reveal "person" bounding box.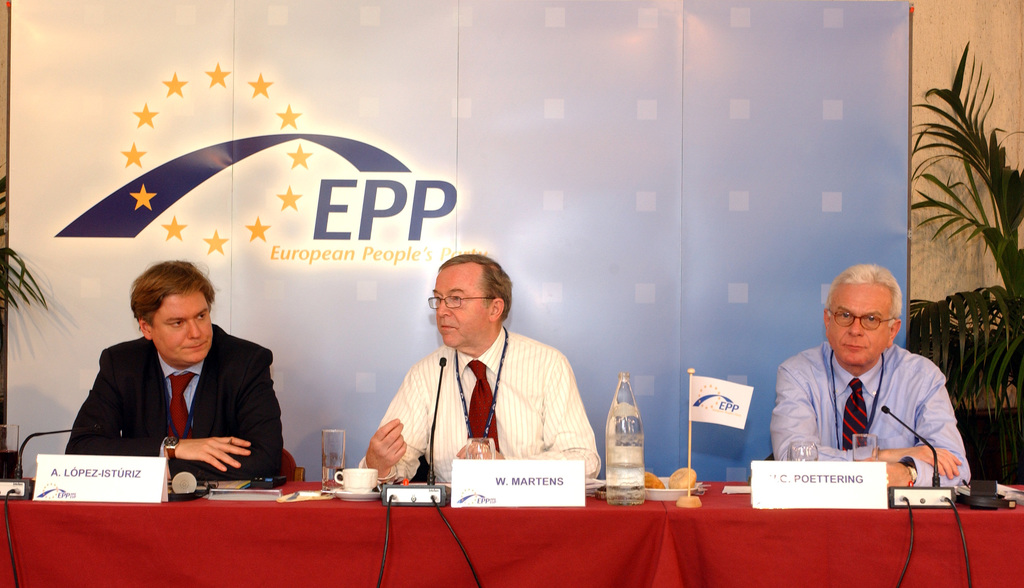
Revealed: [767,262,972,494].
